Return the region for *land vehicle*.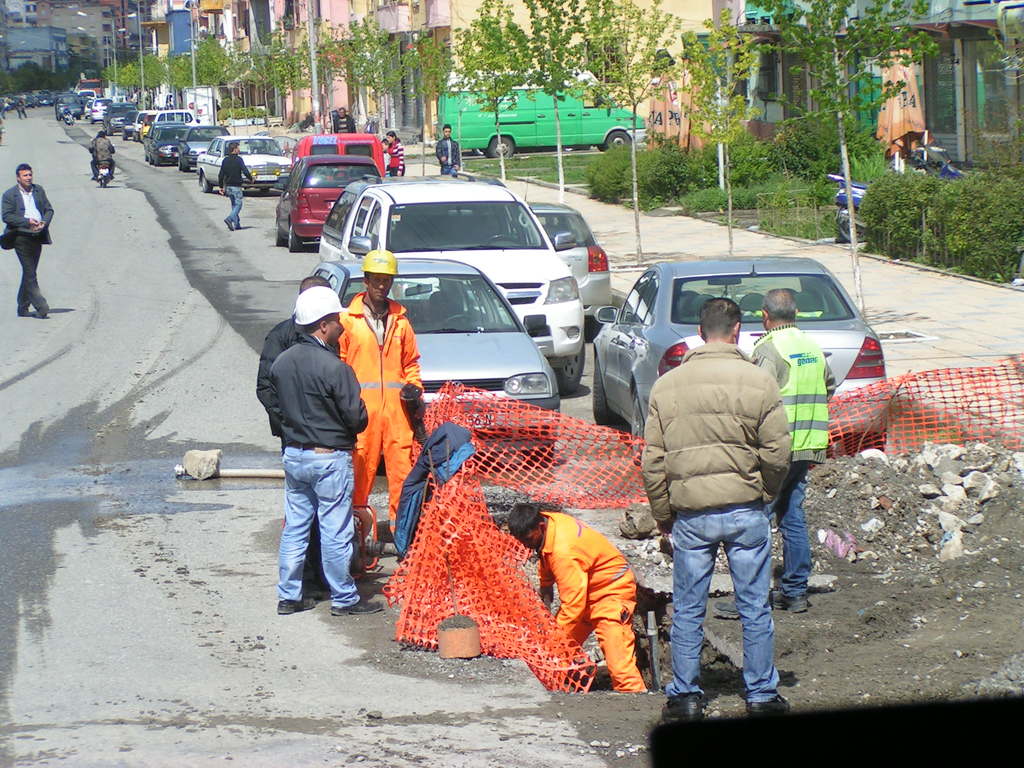
{"x1": 58, "y1": 94, "x2": 81, "y2": 116}.
